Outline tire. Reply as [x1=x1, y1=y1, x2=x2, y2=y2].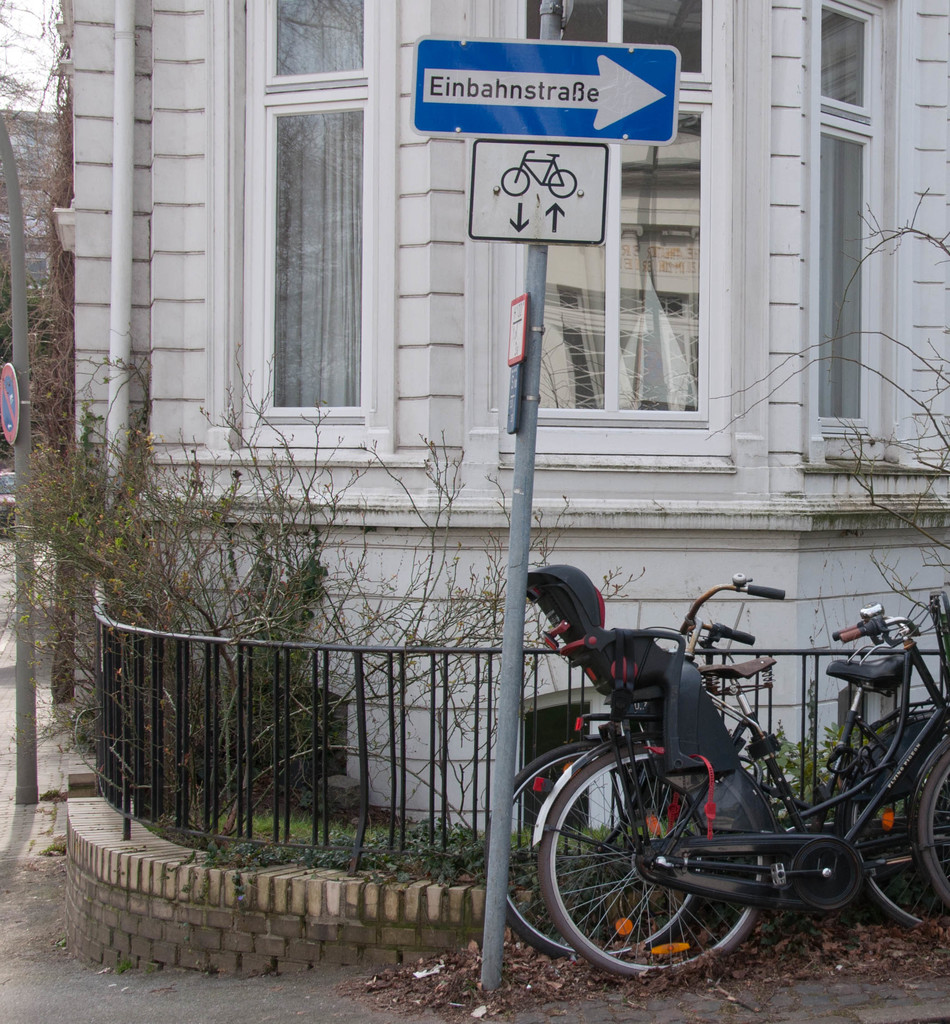
[x1=916, y1=732, x2=949, y2=913].
